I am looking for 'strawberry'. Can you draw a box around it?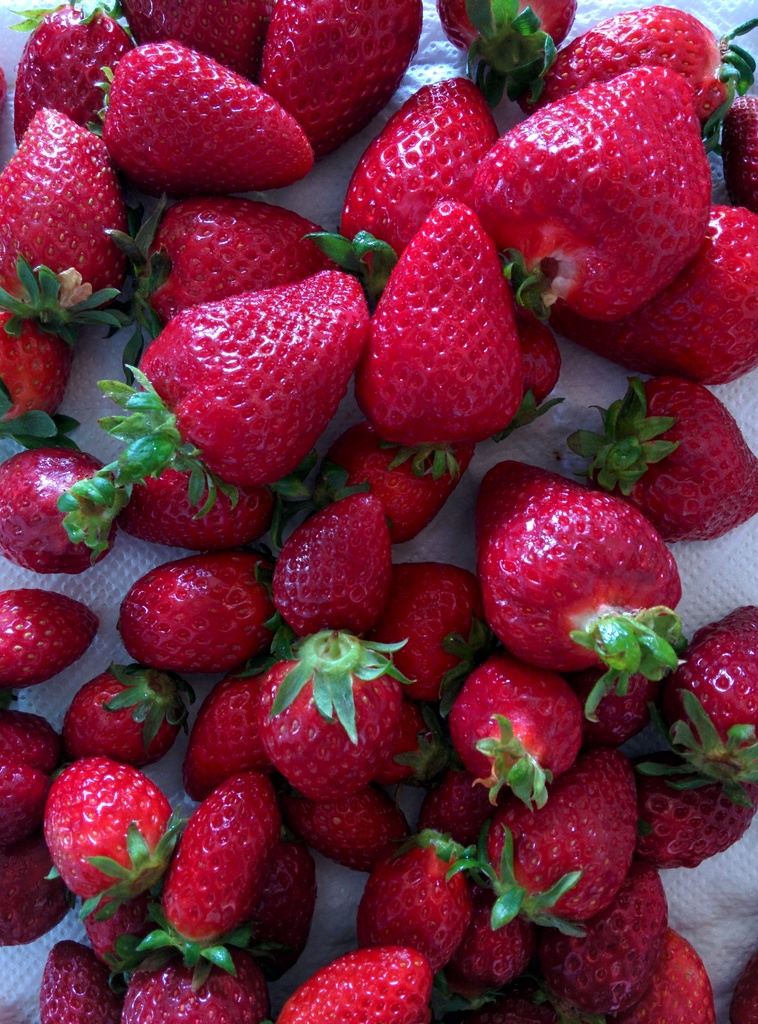
Sure, the bounding box is [left=0, top=448, right=127, bottom=581].
